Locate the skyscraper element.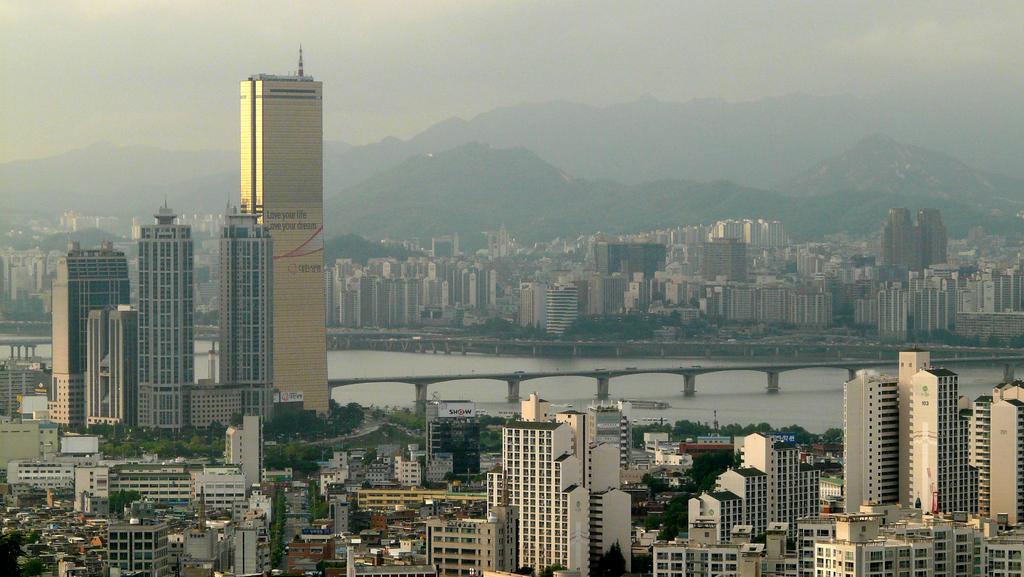
Element bbox: crop(900, 340, 929, 516).
